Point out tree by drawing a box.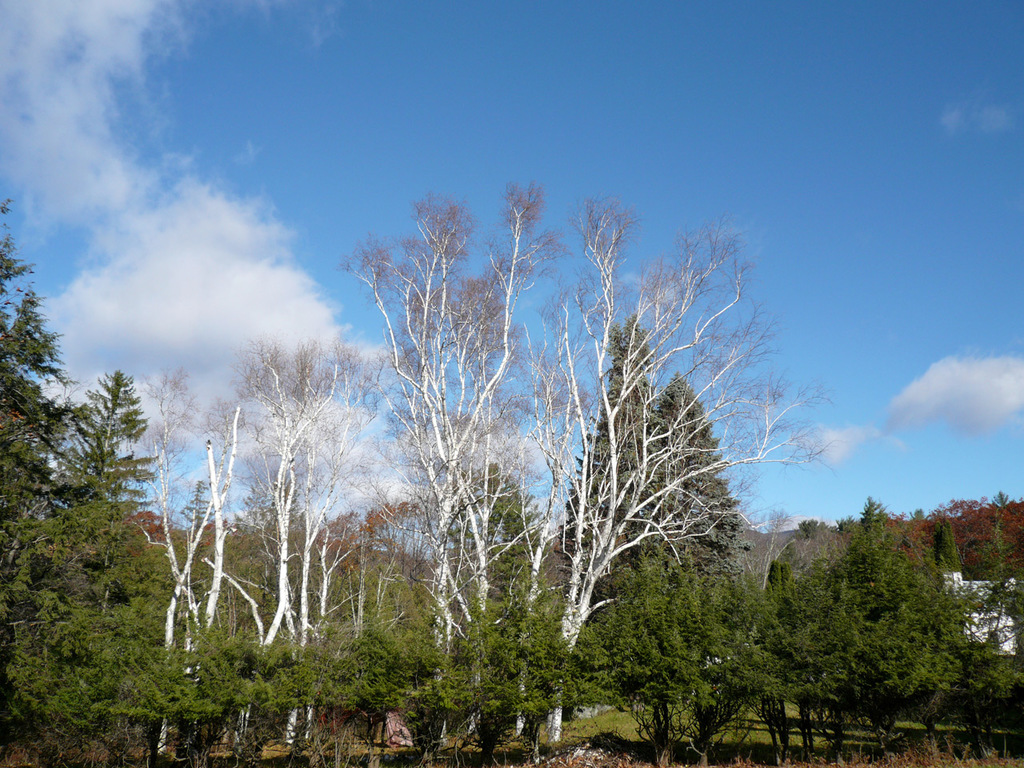
bbox=(523, 172, 856, 742).
